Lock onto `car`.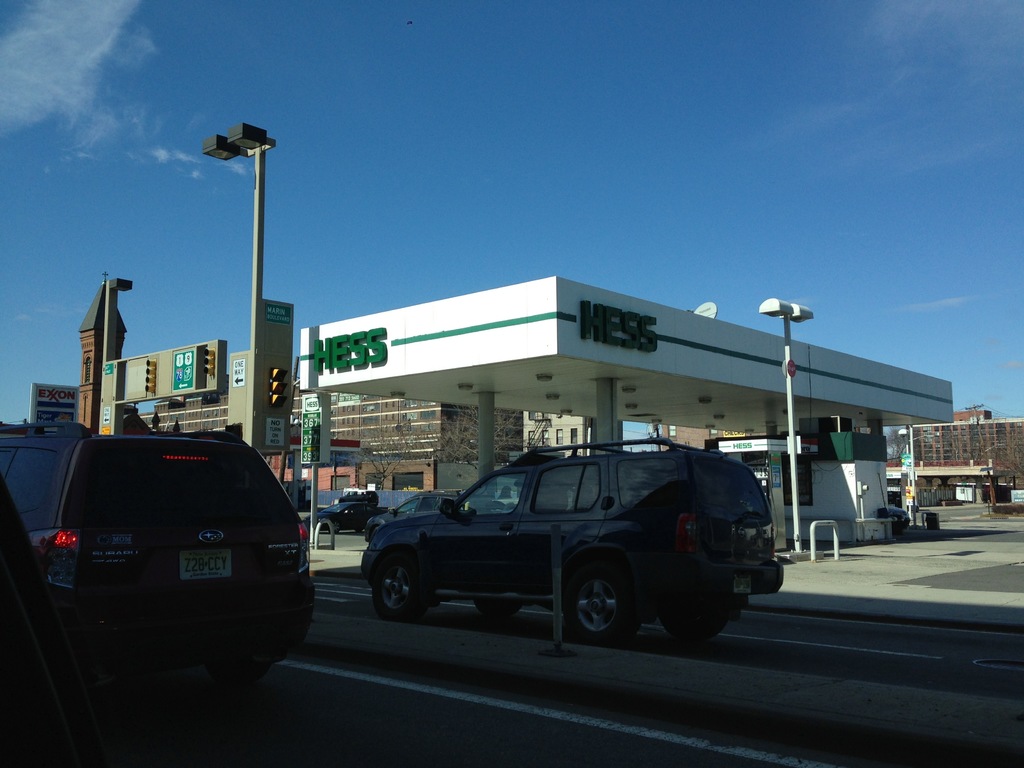
Locked: [301, 502, 388, 536].
